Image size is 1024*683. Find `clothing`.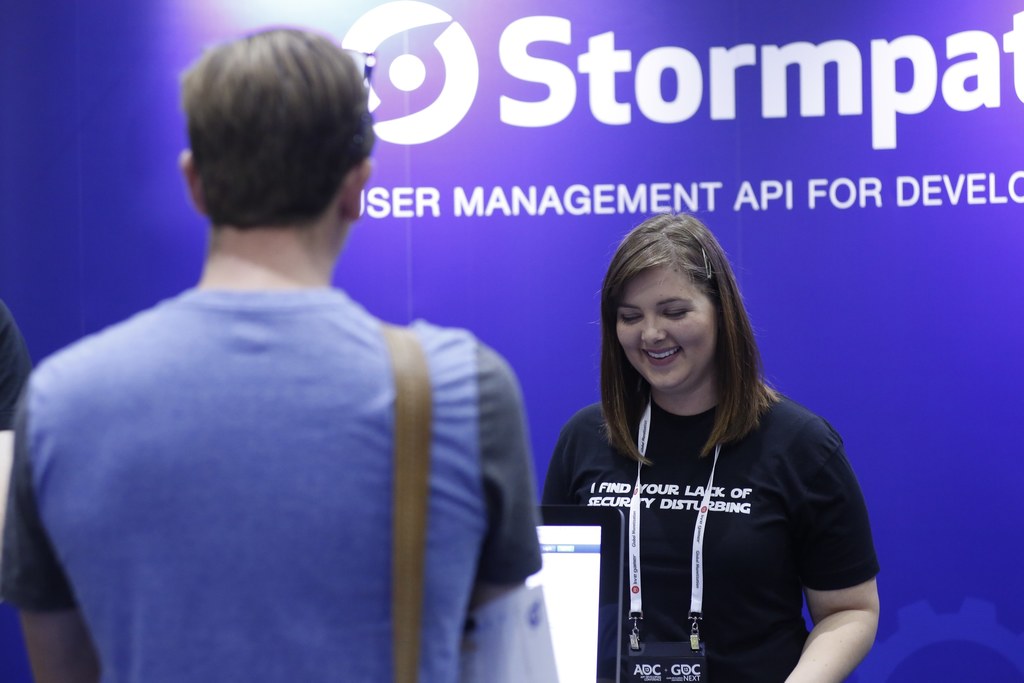
543/394/876/682.
